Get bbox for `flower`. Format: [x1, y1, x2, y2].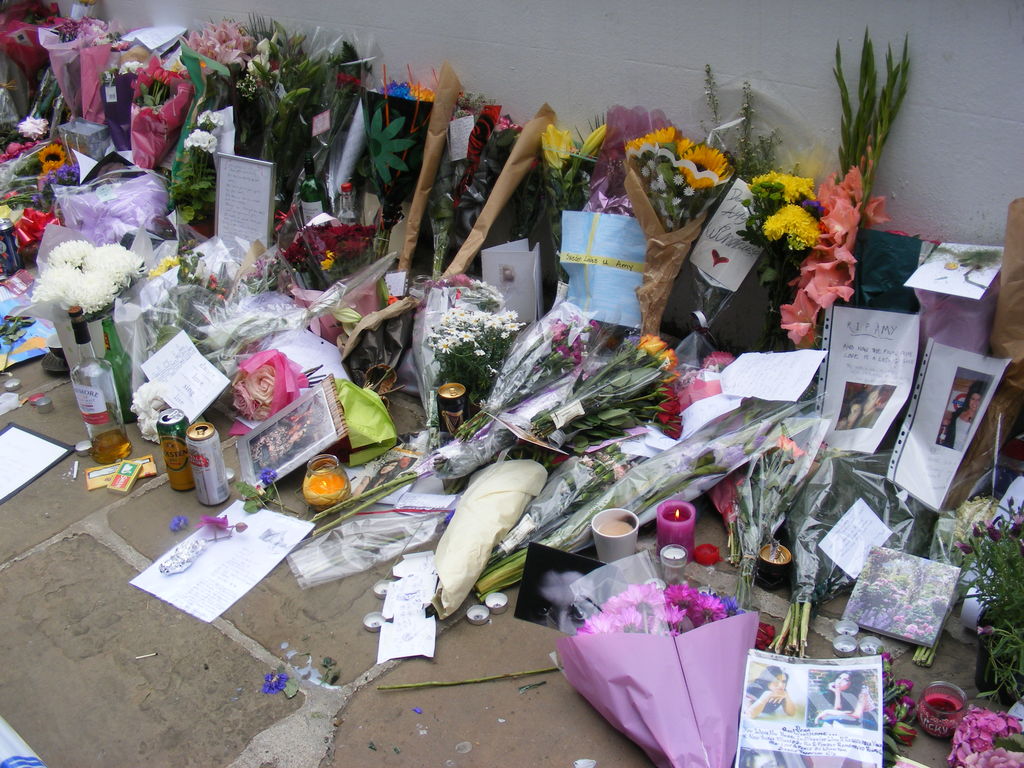
[536, 124, 588, 173].
